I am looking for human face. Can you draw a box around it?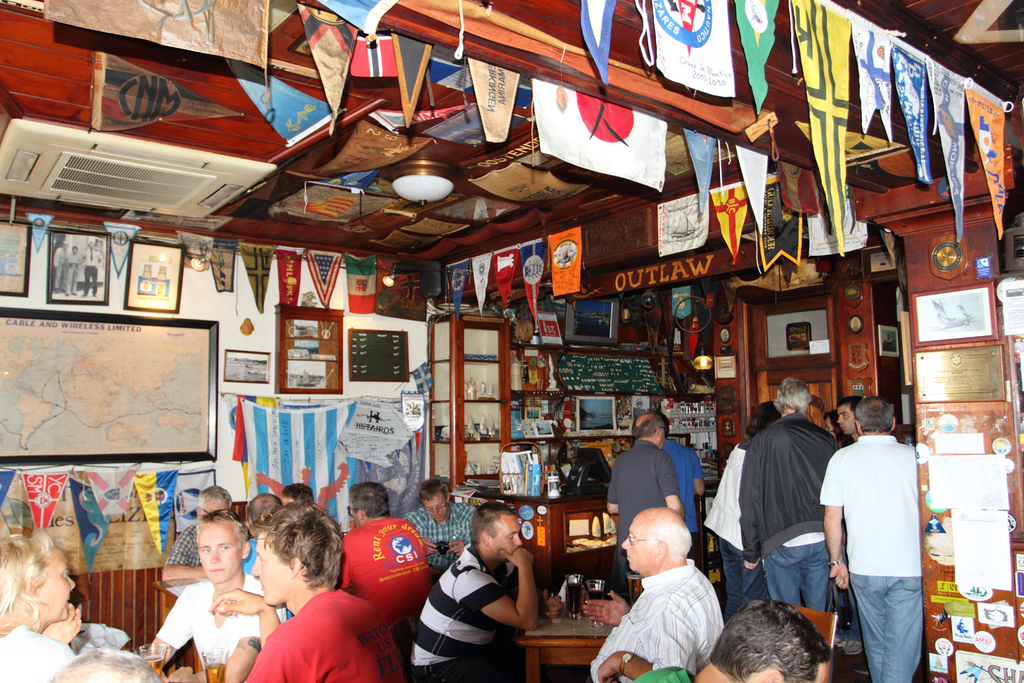
Sure, the bounding box is select_region(620, 519, 655, 575).
